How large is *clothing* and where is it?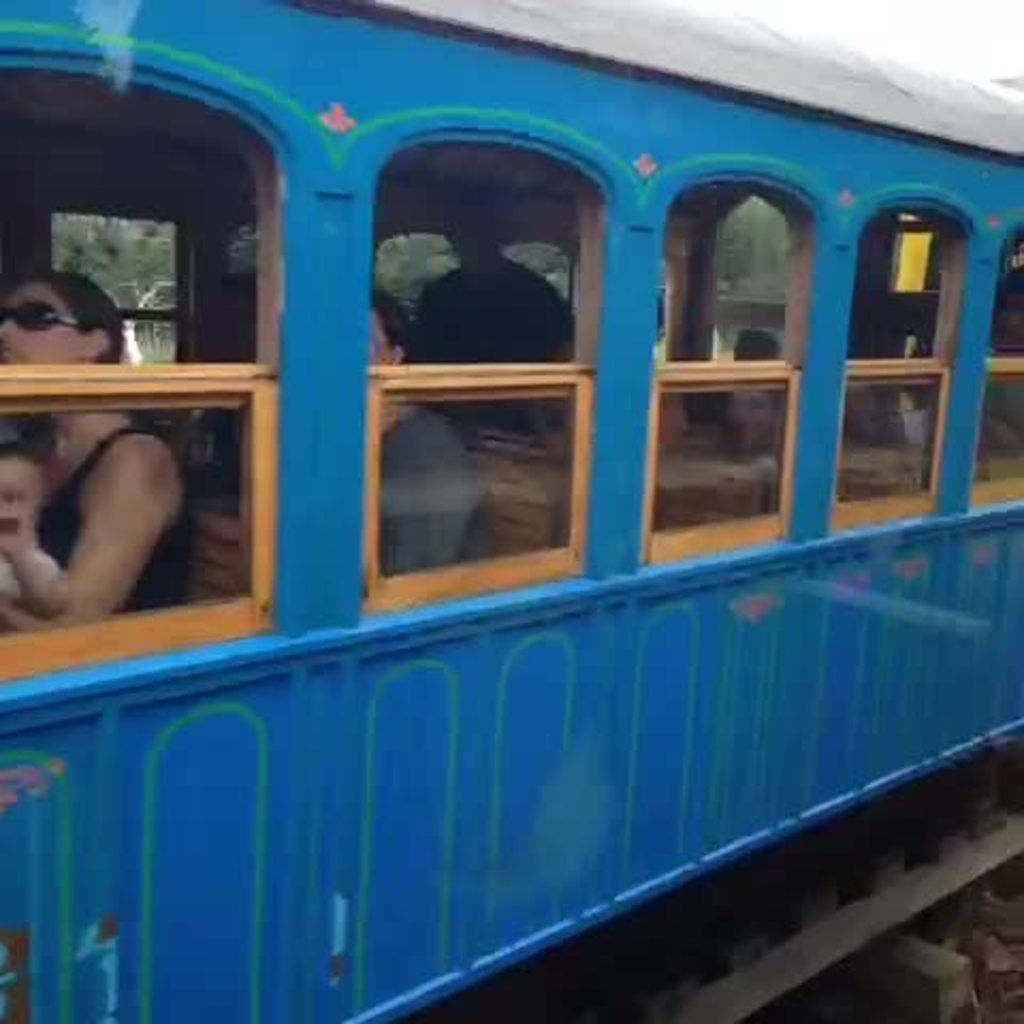
Bounding box: bbox=(412, 256, 576, 433).
